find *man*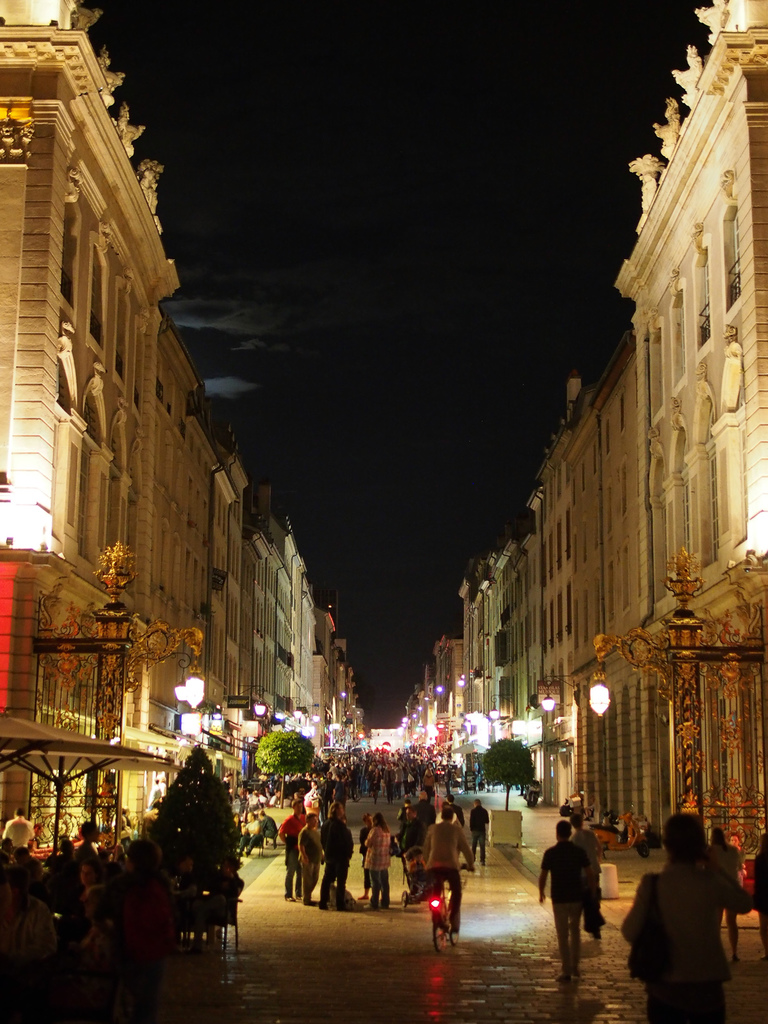
321:800:354:912
